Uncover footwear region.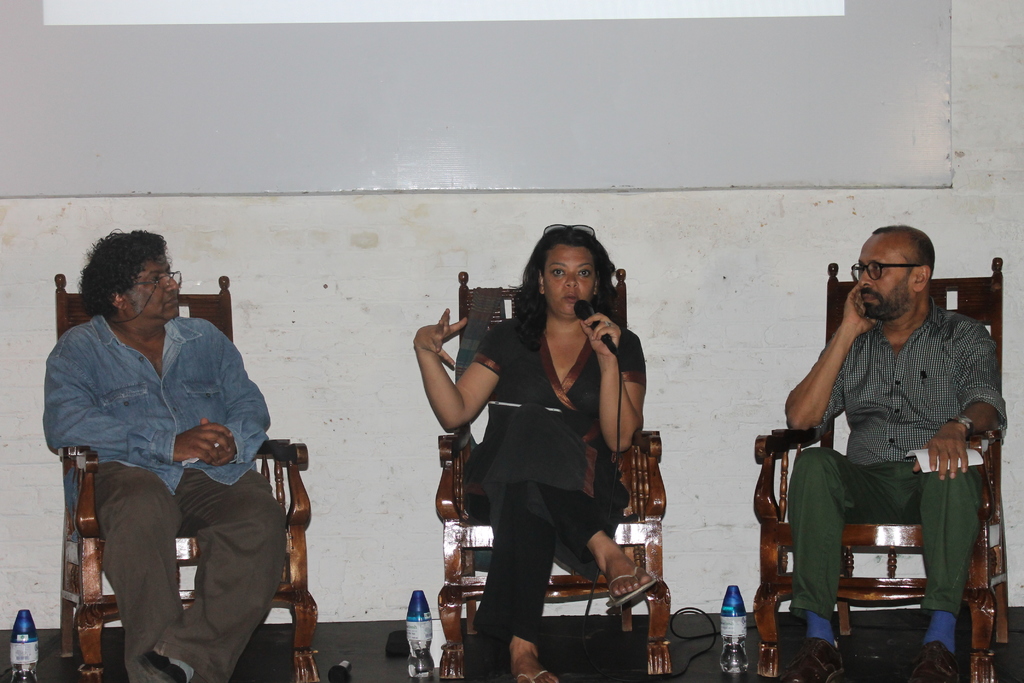
Uncovered: [779,643,847,682].
